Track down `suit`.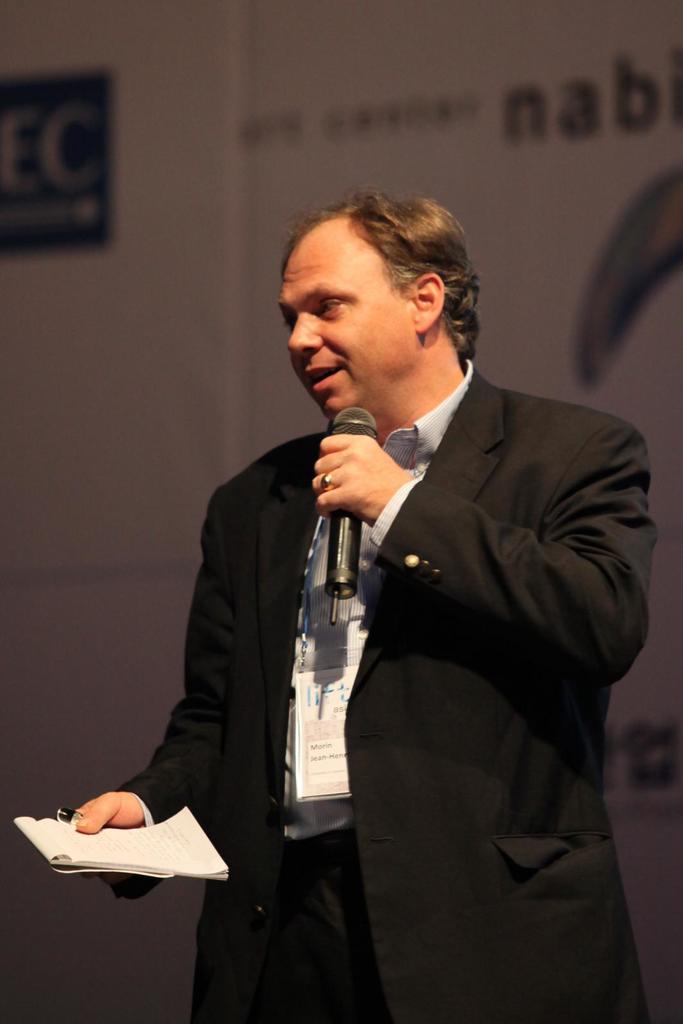
Tracked to {"x1": 136, "y1": 249, "x2": 629, "y2": 986}.
